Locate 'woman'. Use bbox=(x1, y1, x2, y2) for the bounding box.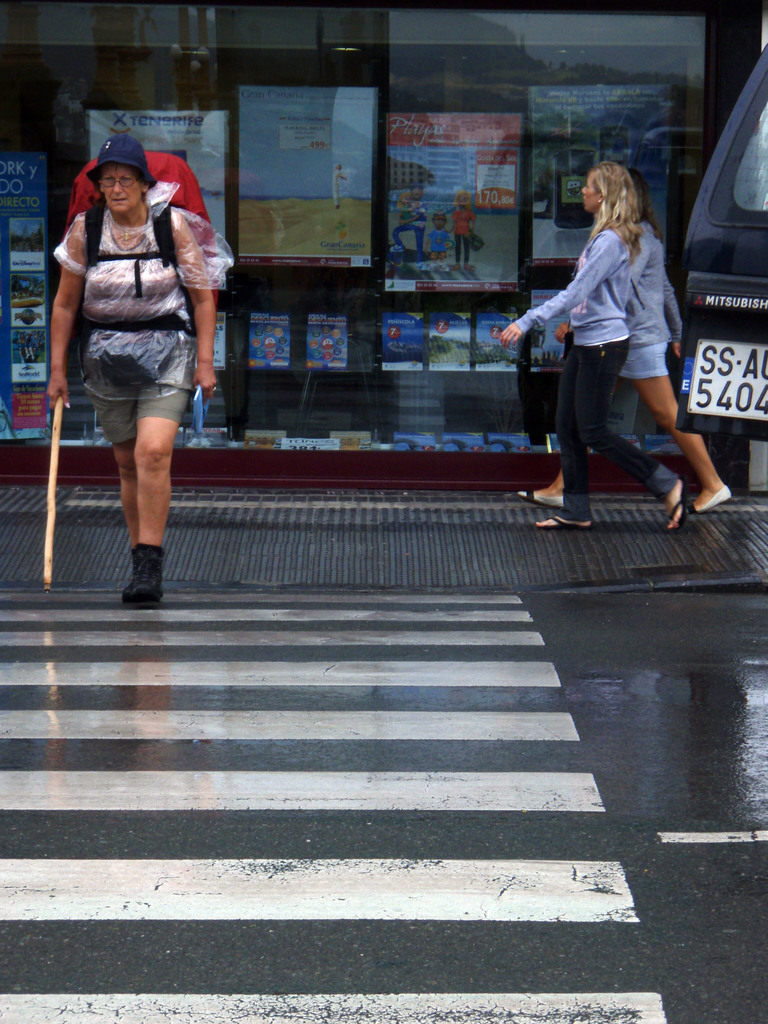
bbox=(495, 161, 690, 536).
